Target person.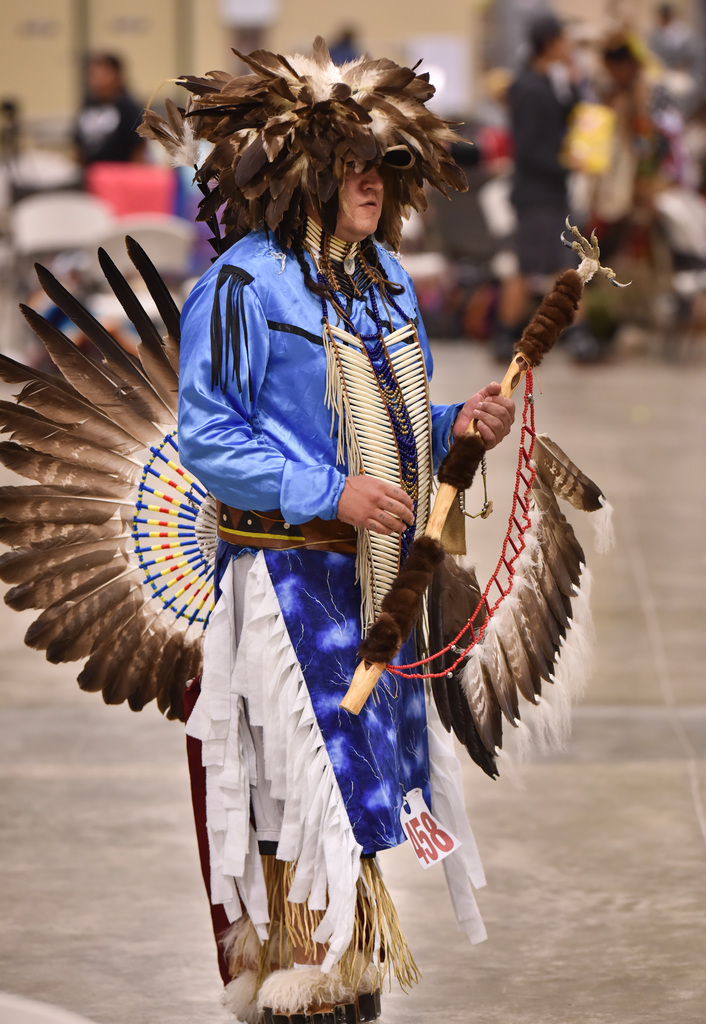
Target region: (69, 53, 153, 172).
